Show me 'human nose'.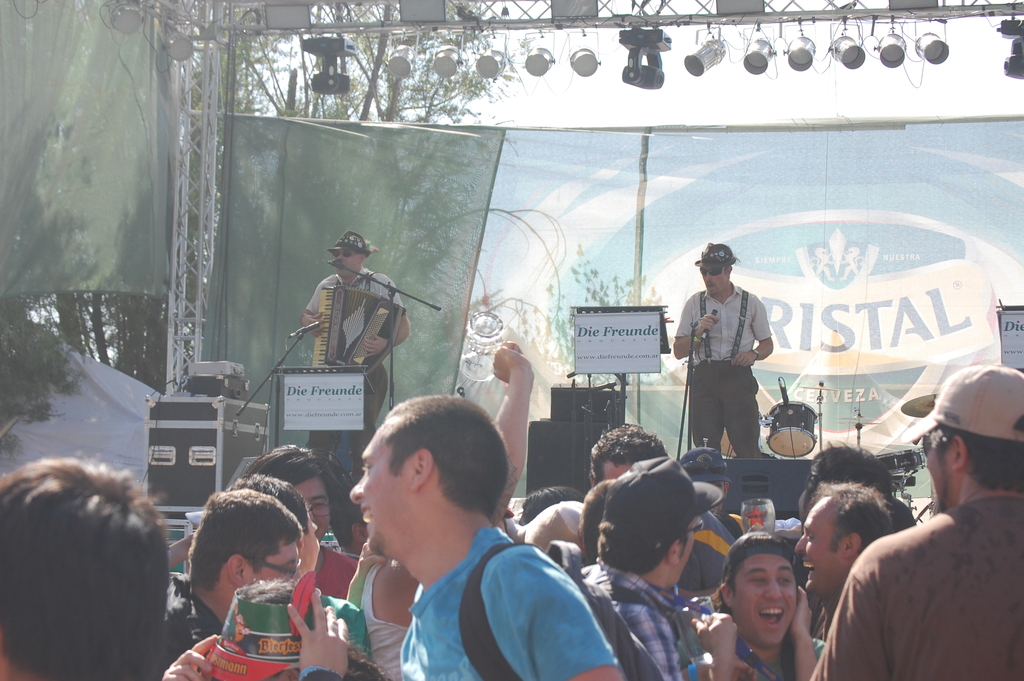
'human nose' is here: l=765, t=574, r=780, b=602.
